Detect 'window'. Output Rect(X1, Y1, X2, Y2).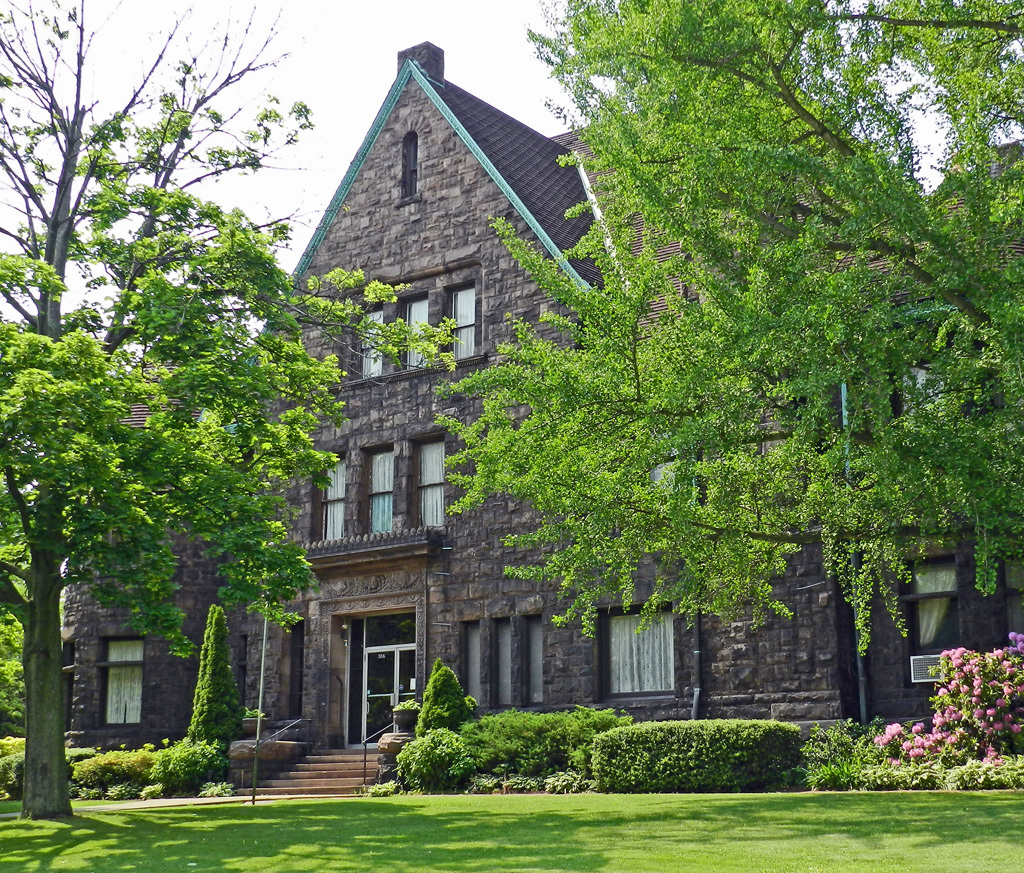
Rect(361, 307, 390, 371).
